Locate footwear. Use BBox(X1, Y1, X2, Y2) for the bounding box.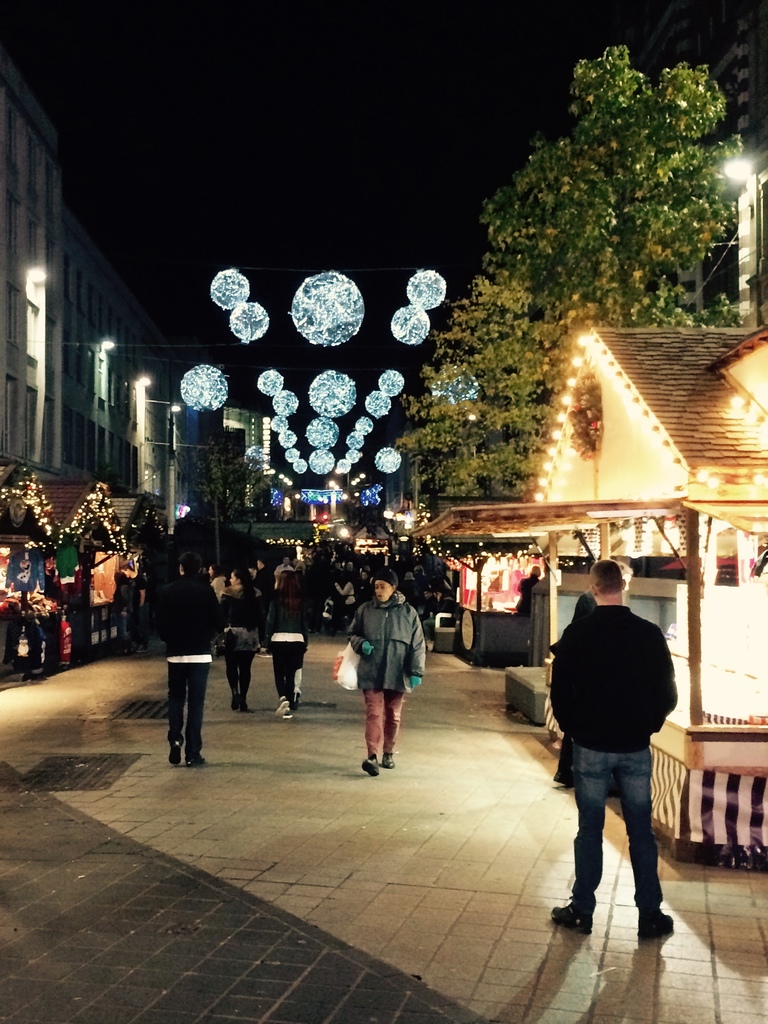
BBox(225, 697, 237, 712).
